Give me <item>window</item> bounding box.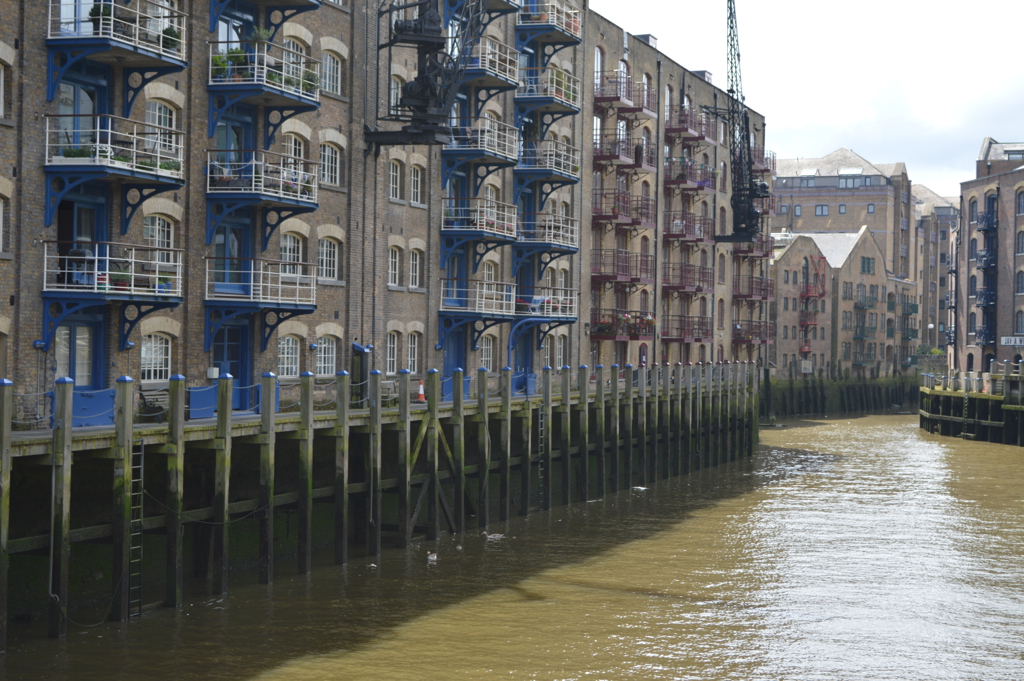
<bbox>269, 216, 301, 275</bbox>.
